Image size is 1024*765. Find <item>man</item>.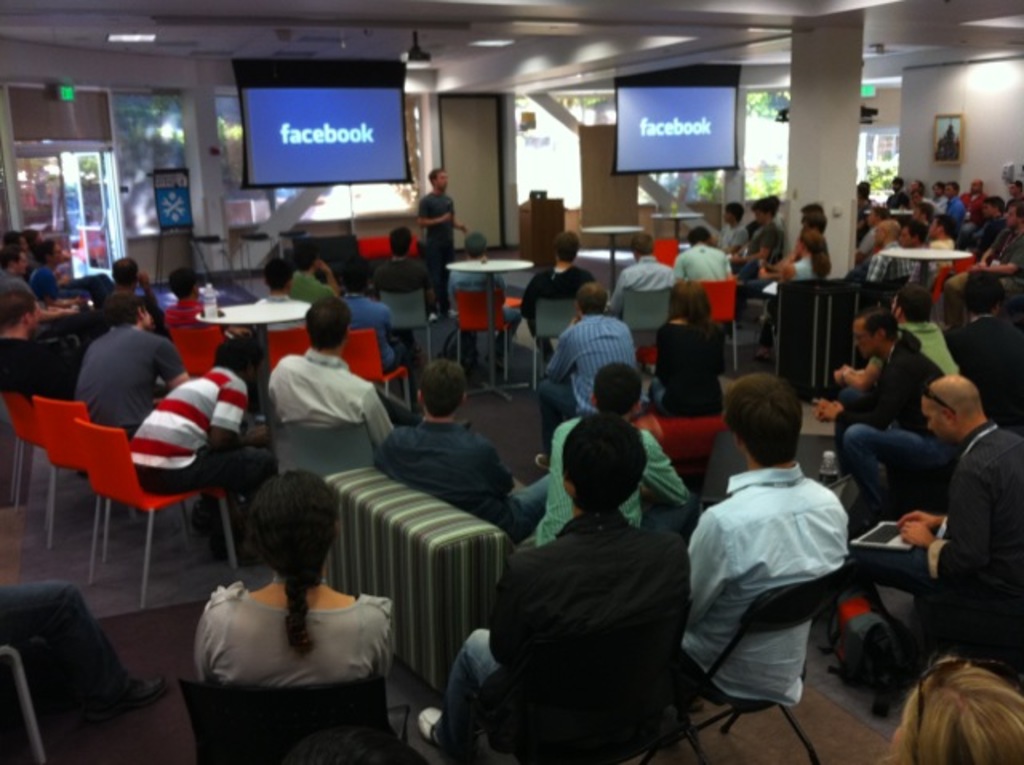
{"left": 845, "top": 371, "right": 1022, "bottom": 635}.
